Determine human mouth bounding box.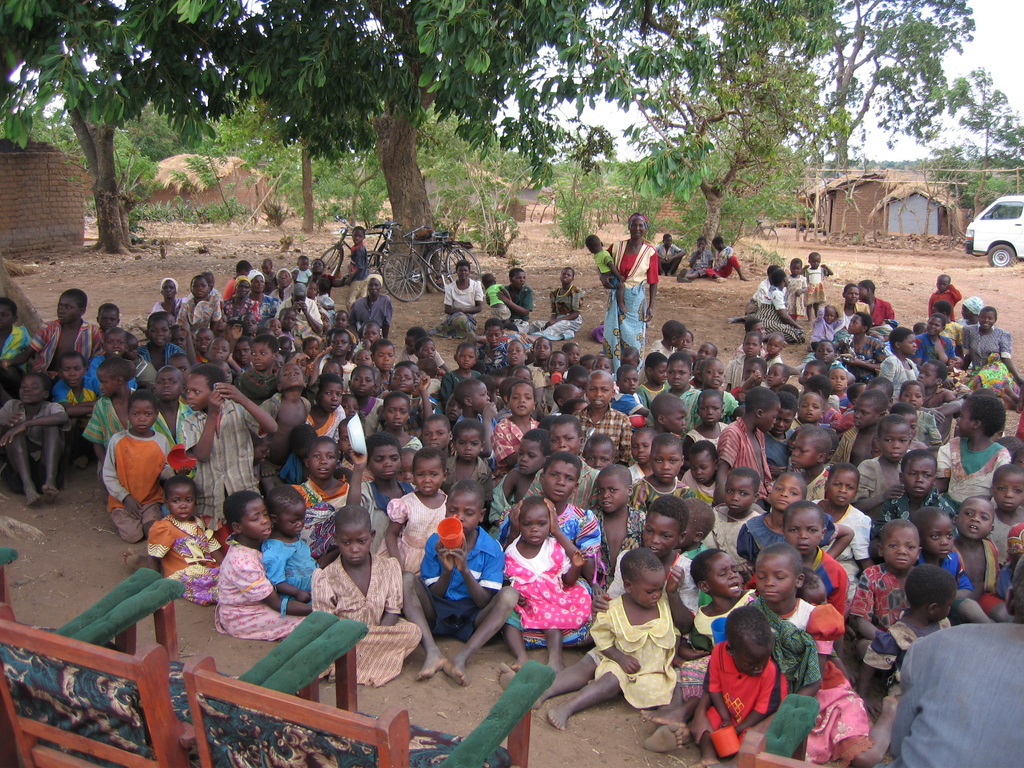
Determined: Rect(889, 451, 900, 458).
